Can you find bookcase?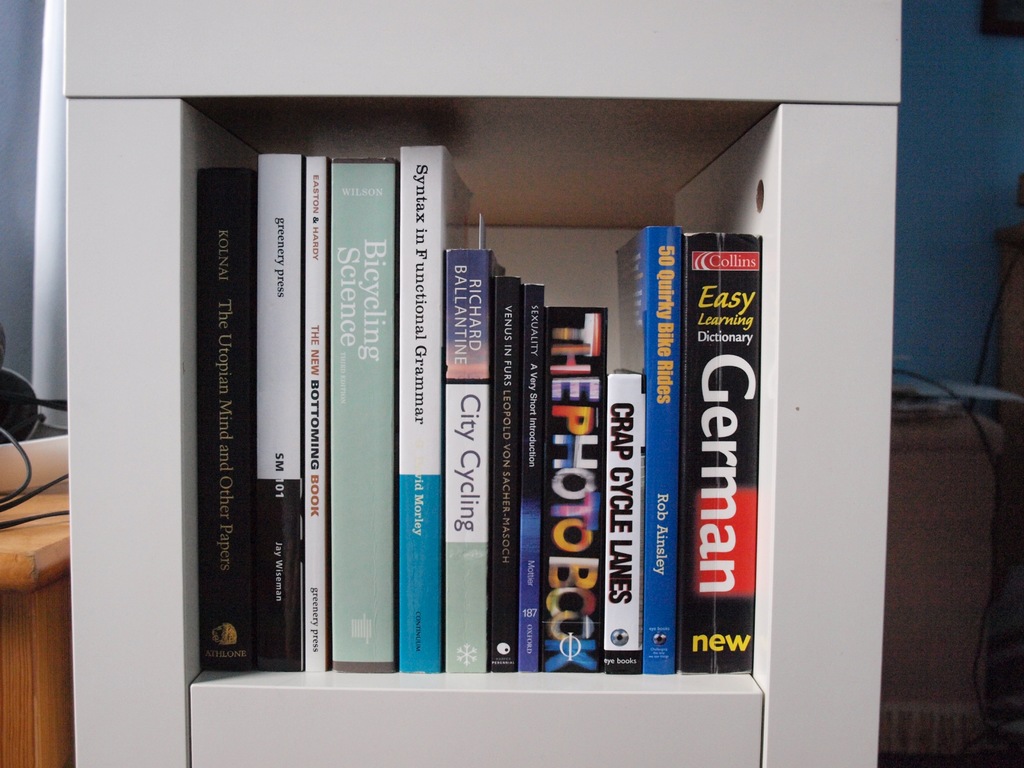
Yes, bounding box: 59/86/894/755.
